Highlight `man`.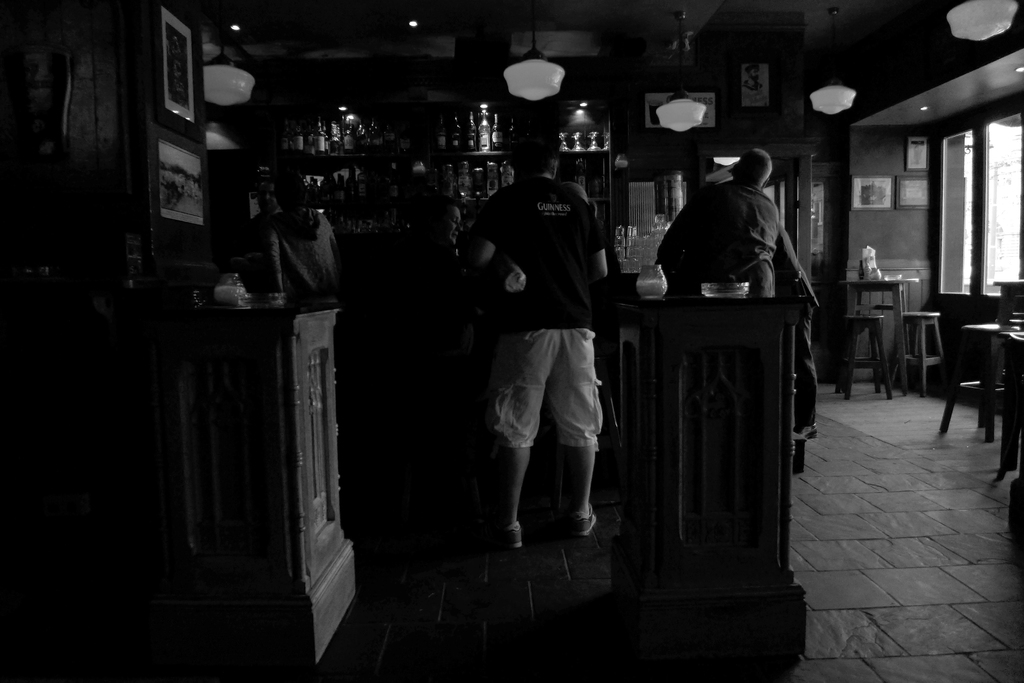
Highlighted region: box(463, 136, 625, 551).
